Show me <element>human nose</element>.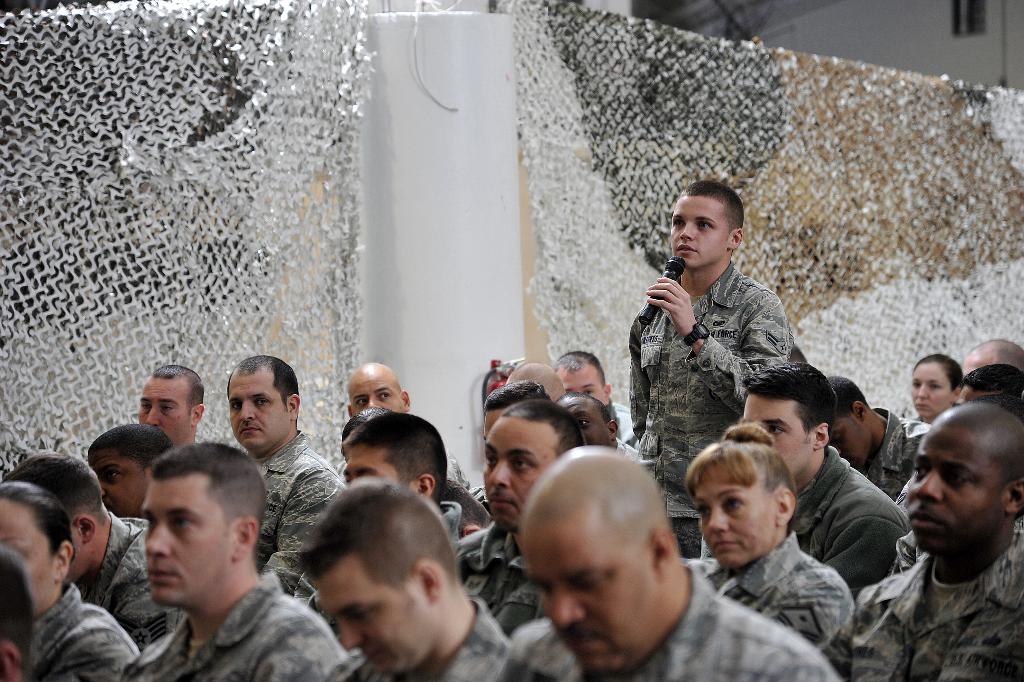
<element>human nose</element> is here: bbox=[149, 409, 159, 425].
